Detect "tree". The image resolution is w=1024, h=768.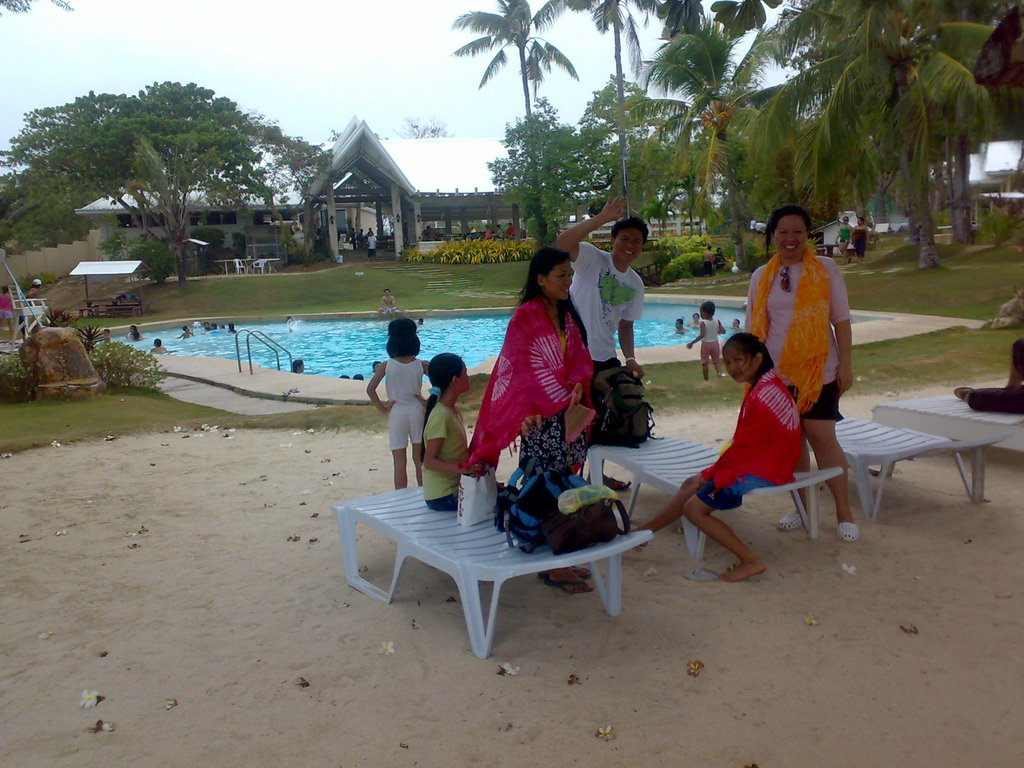
select_region(388, 113, 452, 141).
